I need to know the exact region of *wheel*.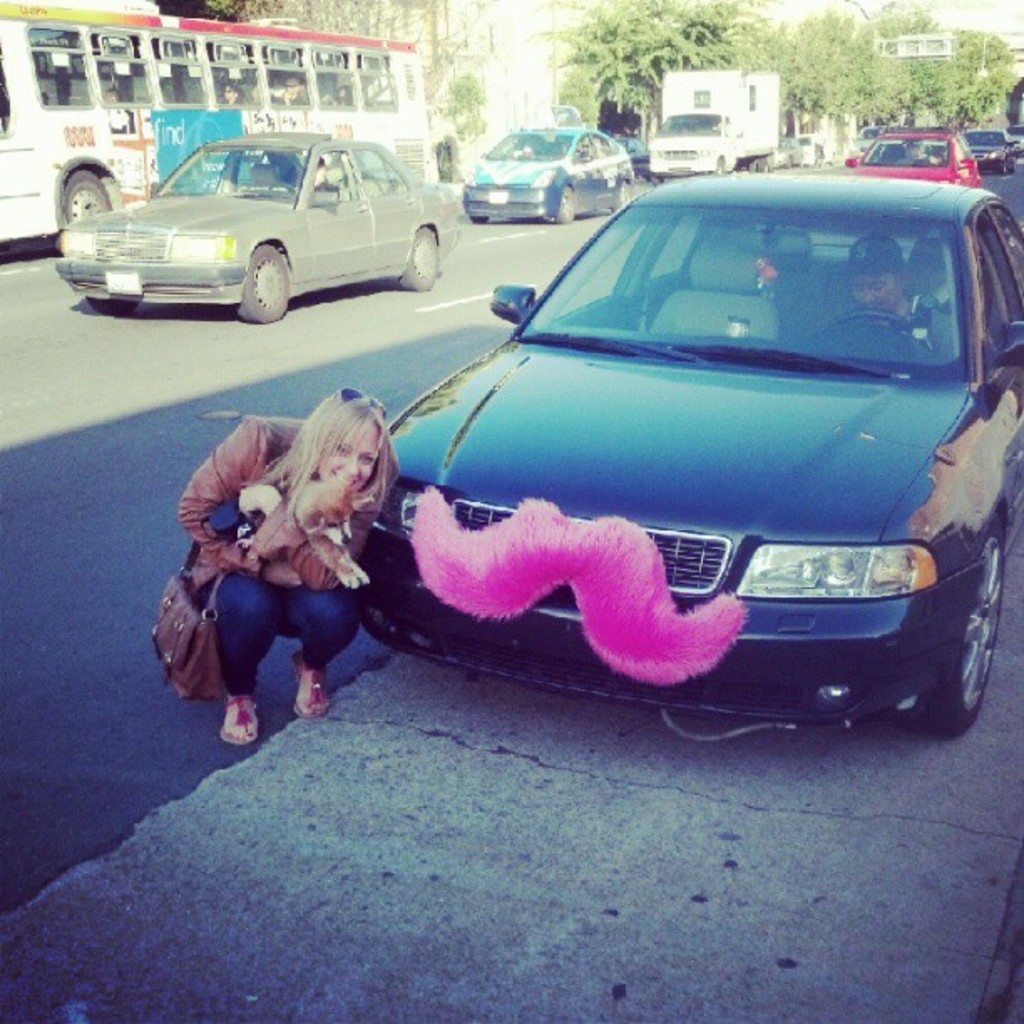
Region: (611, 177, 631, 209).
